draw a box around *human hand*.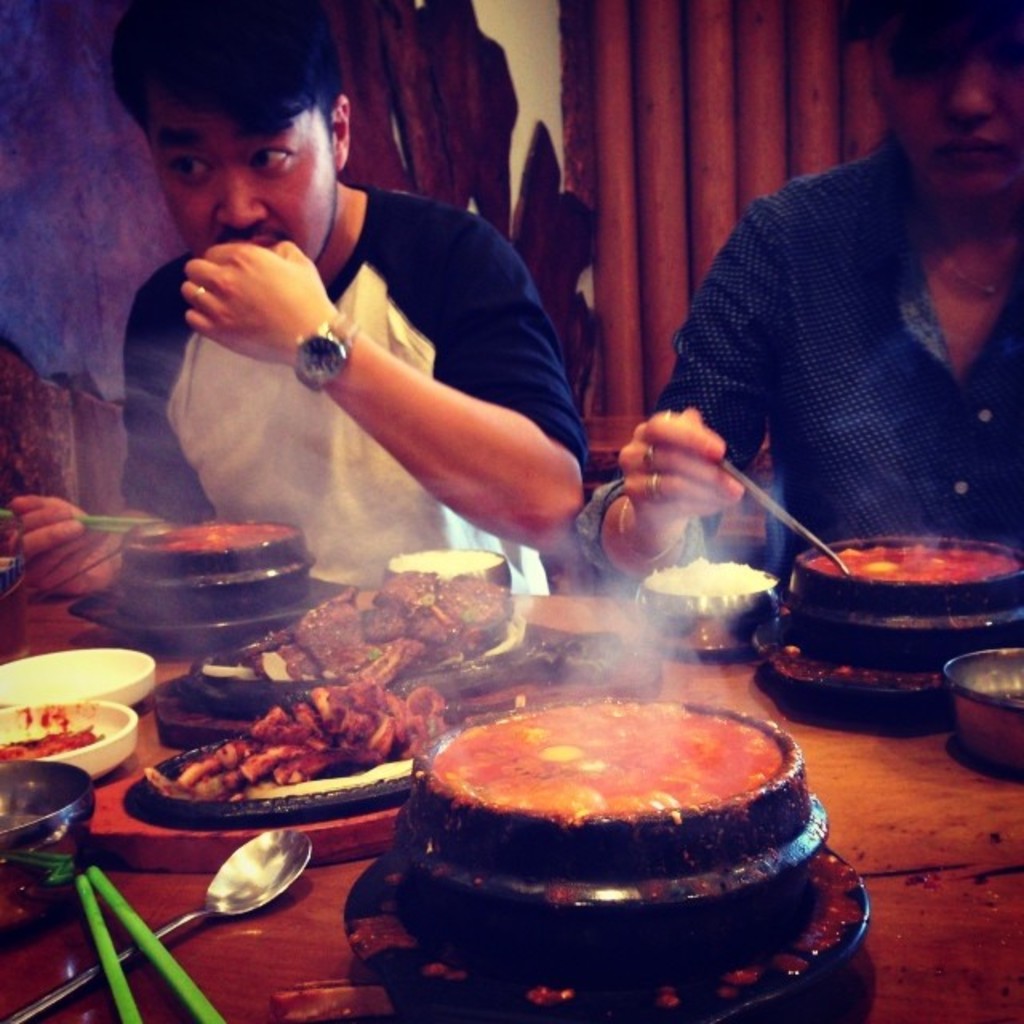
select_region(618, 403, 747, 558).
